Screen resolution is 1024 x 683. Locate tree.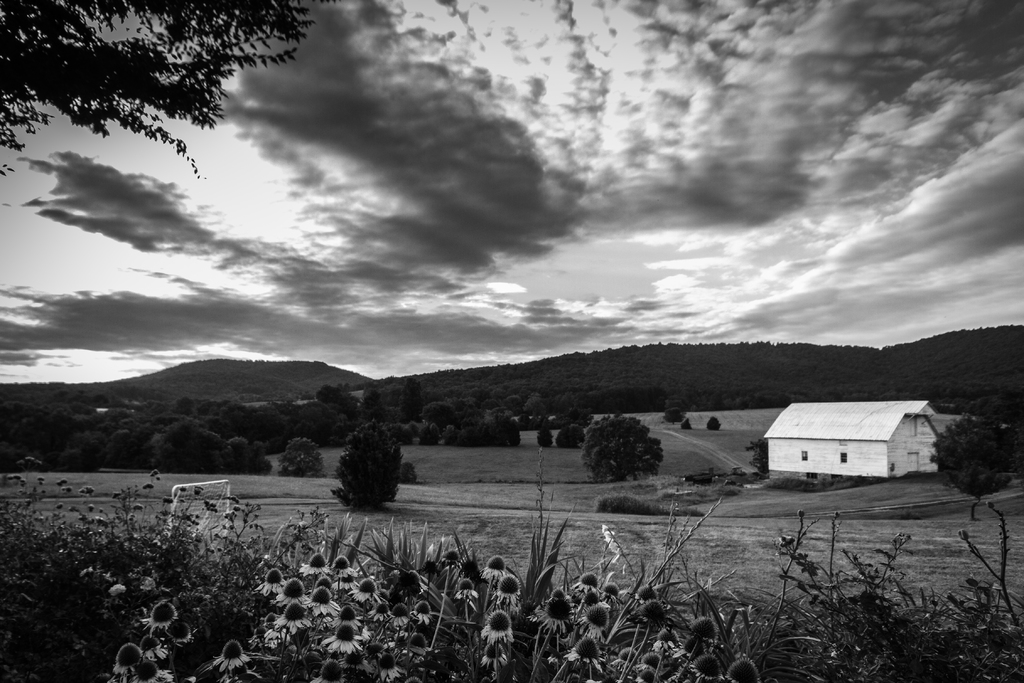
(276, 434, 326, 473).
